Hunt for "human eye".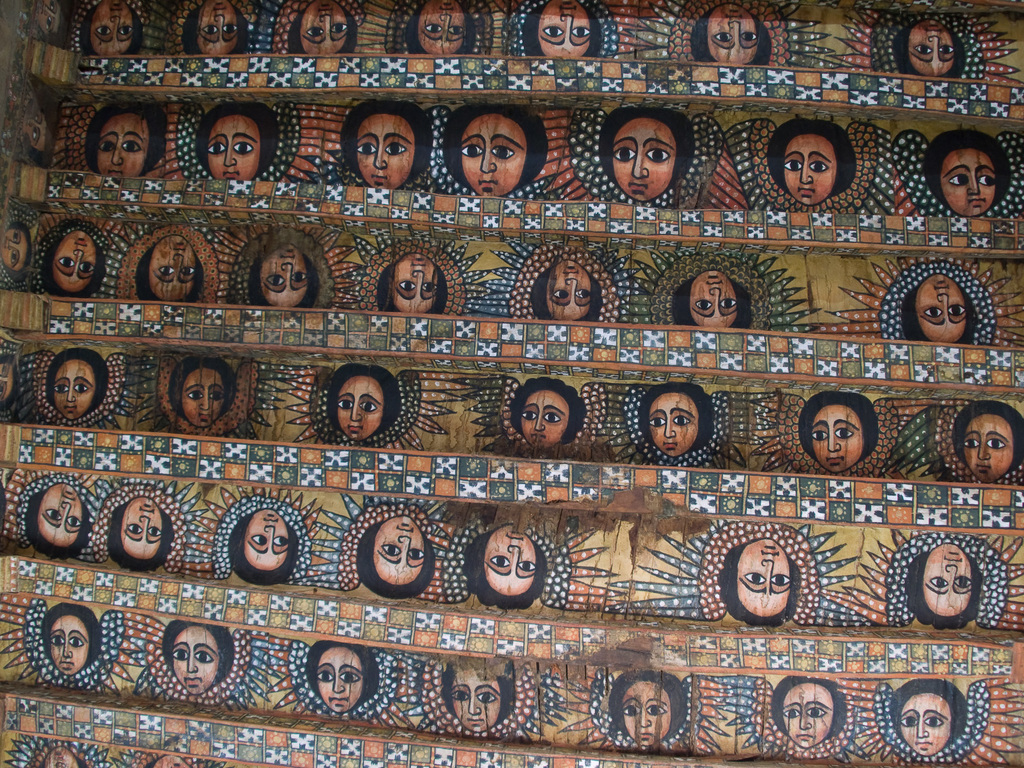
Hunted down at <region>452, 689, 469, 702</region>.
